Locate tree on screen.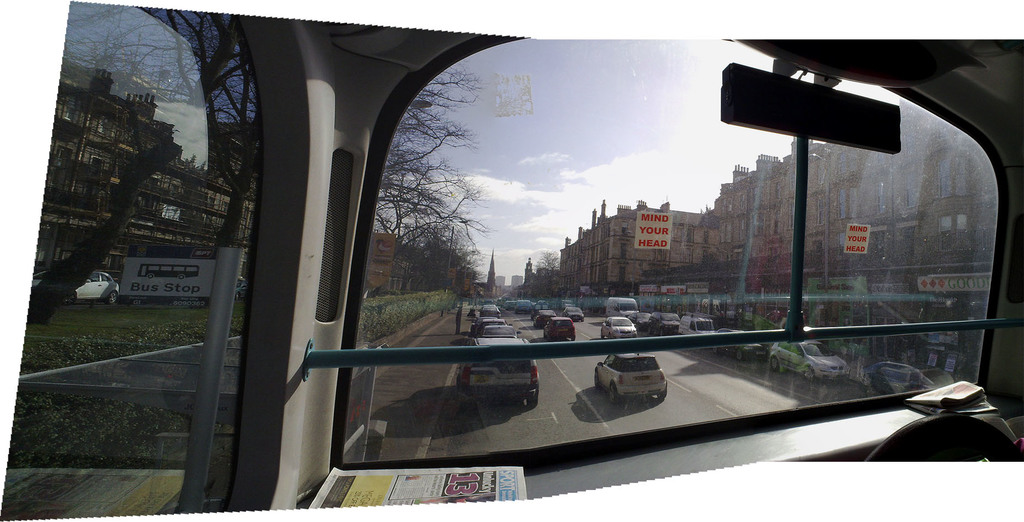
On screen at bbox=(28, 10, 252, 320).
